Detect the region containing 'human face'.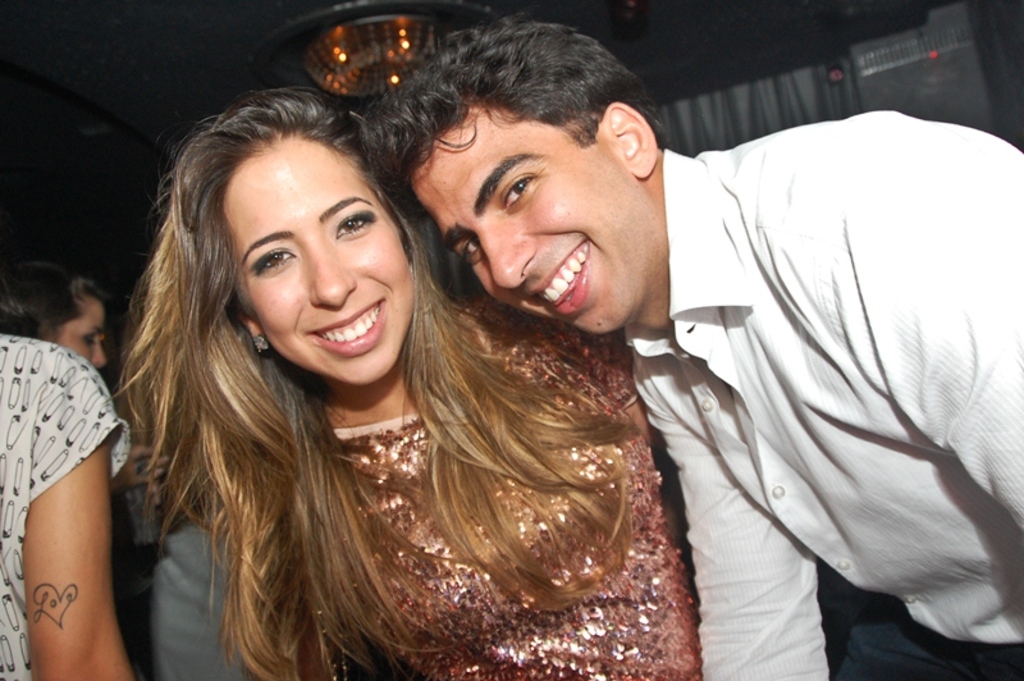
[left=216, top=133, right=413, bottom=390].
